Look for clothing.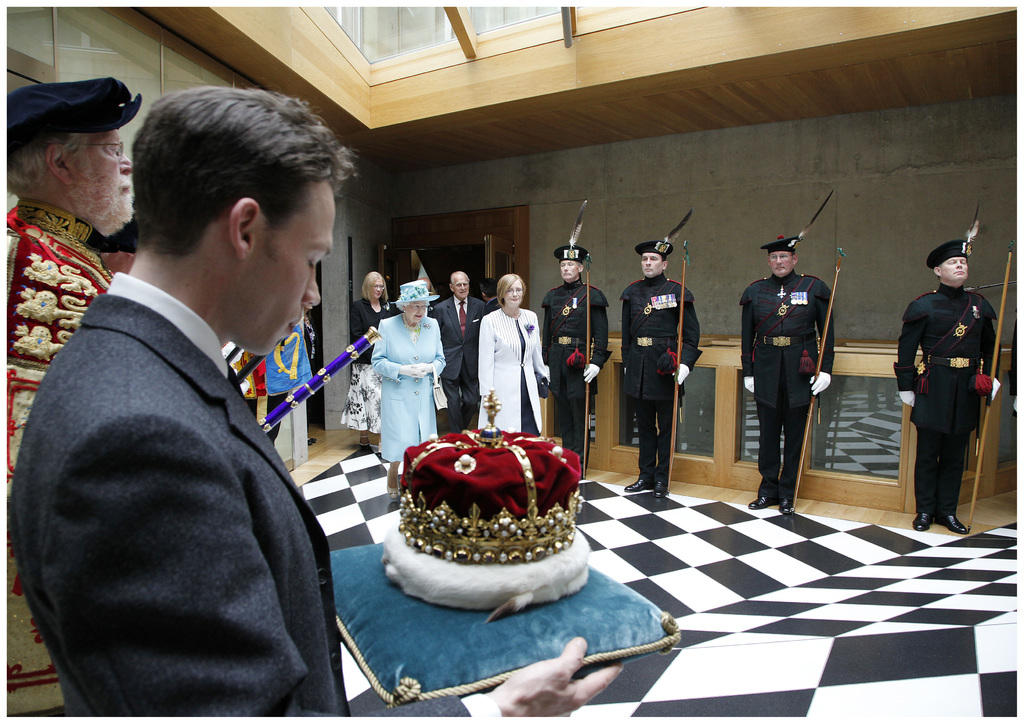
Found: pyautogui.locateOnScreen(0, 257, 396, 723).
